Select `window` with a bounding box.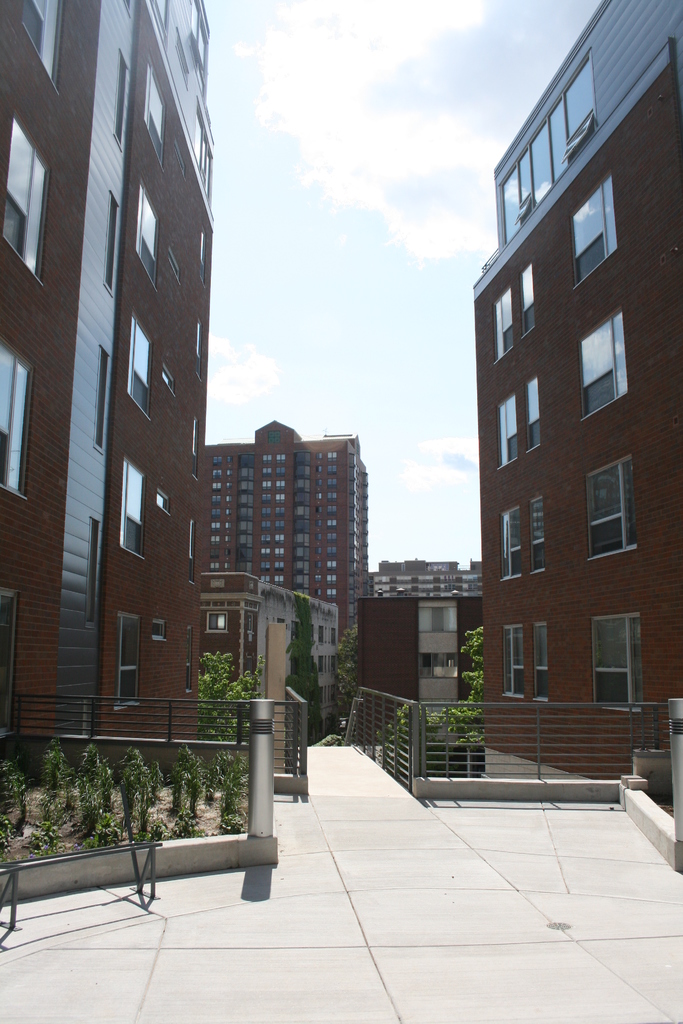
Rect(226, 549, 233, 556).
